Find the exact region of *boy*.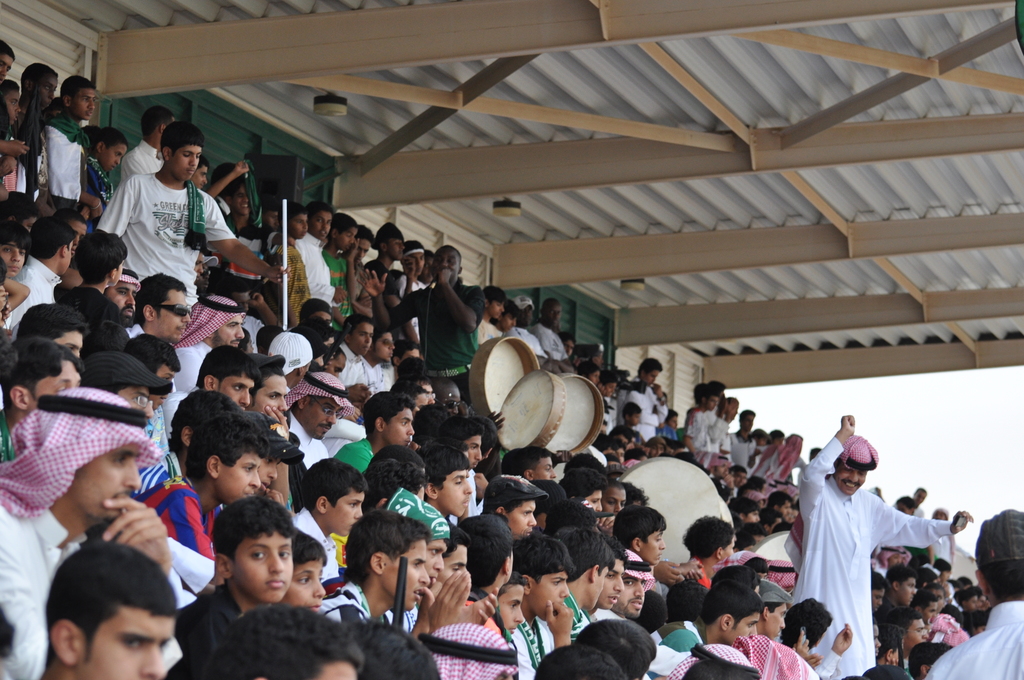
Exact region: box(84, 126, 129, 224).
